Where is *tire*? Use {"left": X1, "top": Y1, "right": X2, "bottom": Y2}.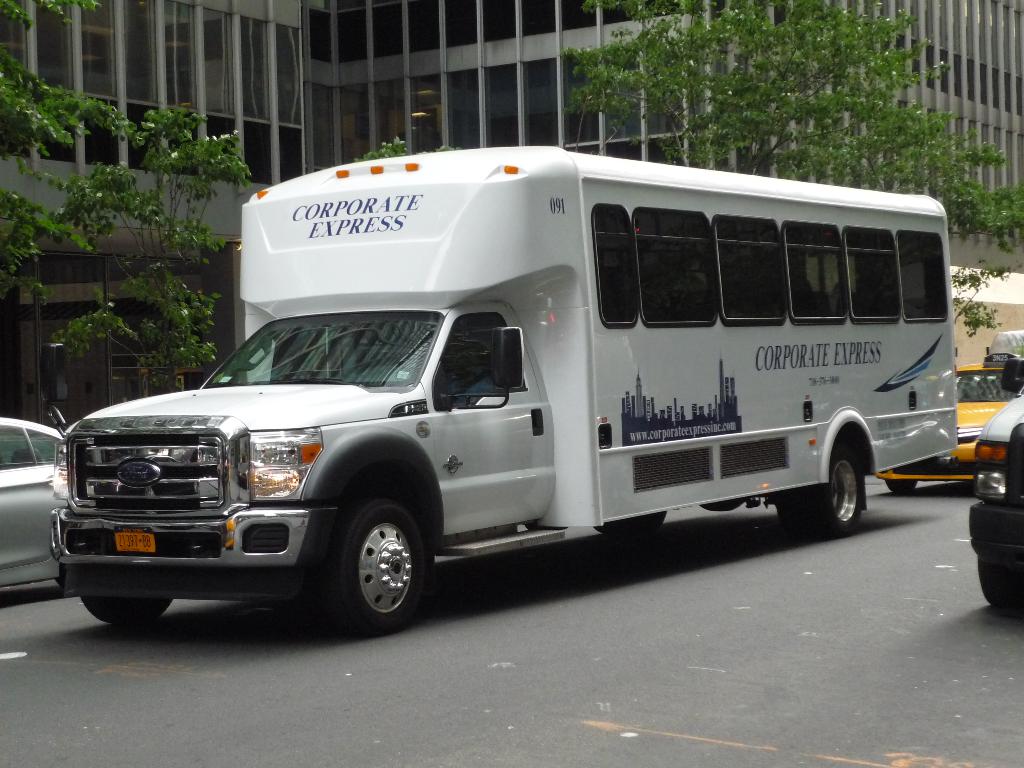
{"left": 772, "top": 429, "right": 870, "bottom": 541}.
